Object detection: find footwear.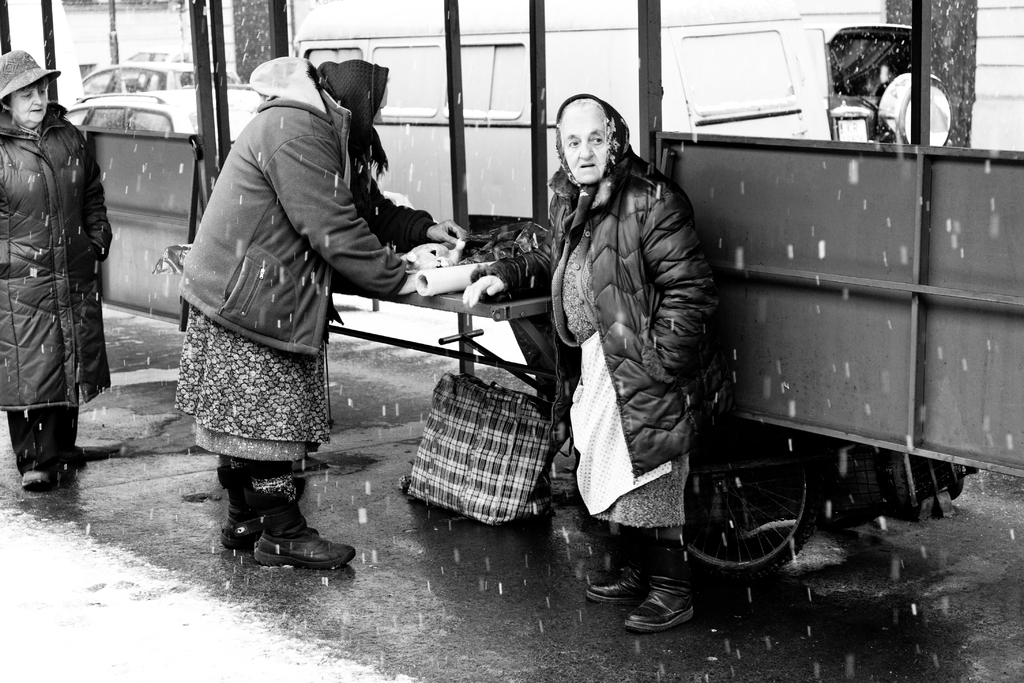
<region>255, 532, 360, 570</region>.
